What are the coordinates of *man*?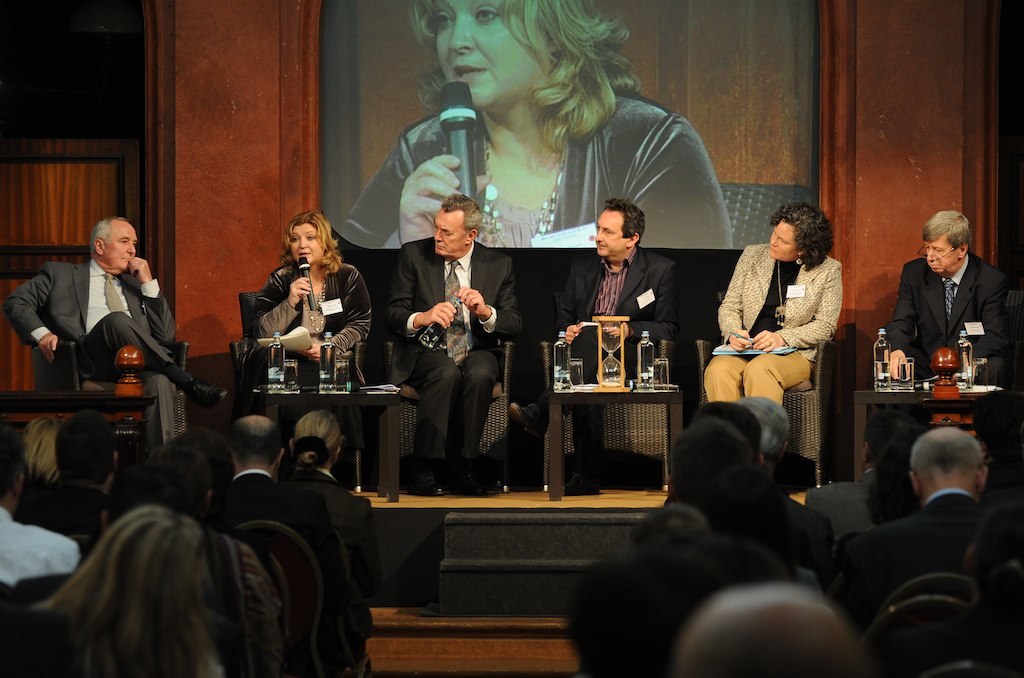
212, 409, 296, 525.
